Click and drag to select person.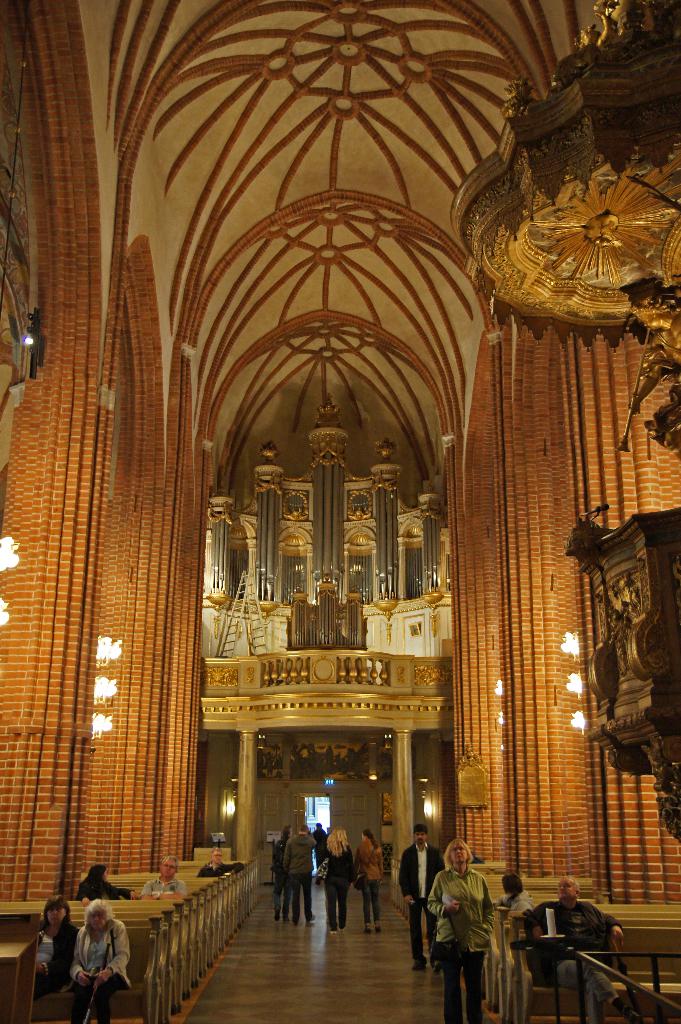
Selection: 526:877:628:998.
